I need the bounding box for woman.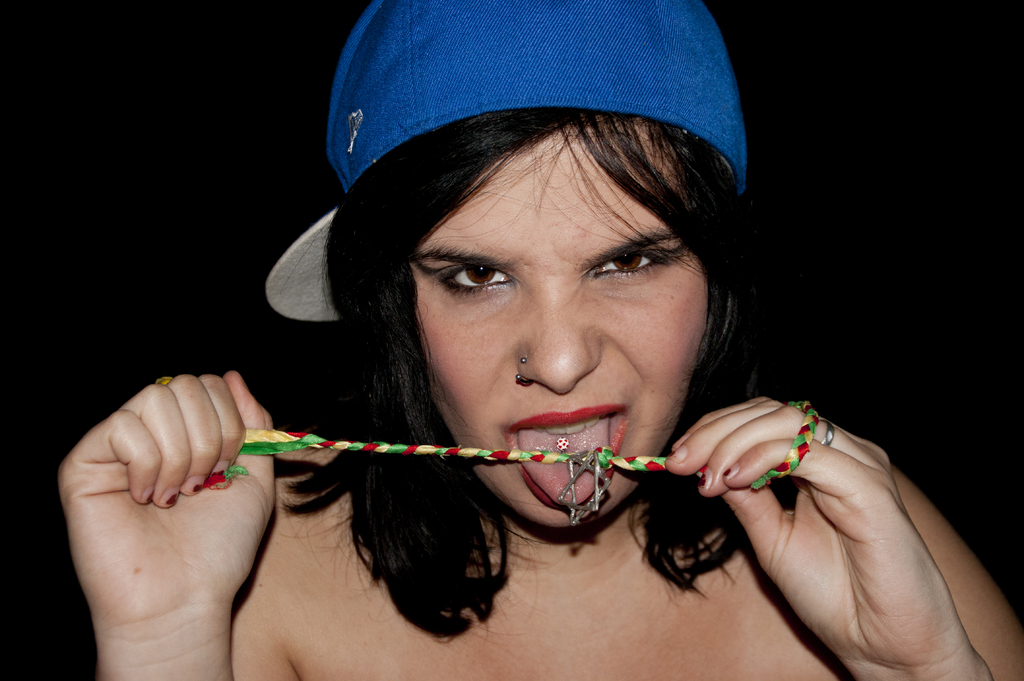
Here it is: [146,61,943,680].
